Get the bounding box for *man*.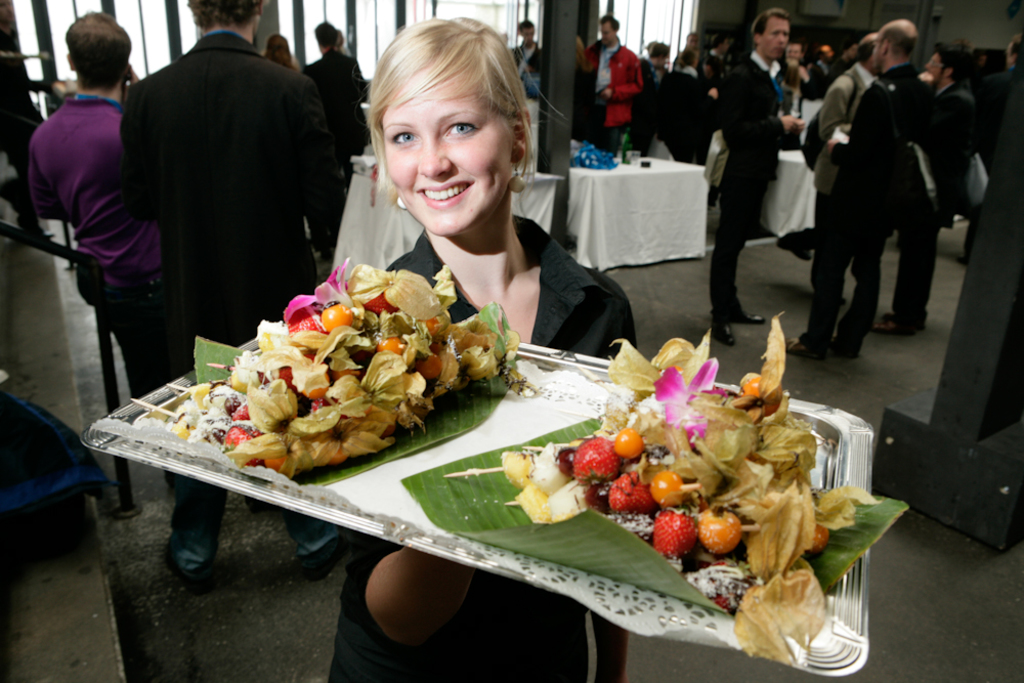
<bbox>513, 18, 544, 83</bbox>.
